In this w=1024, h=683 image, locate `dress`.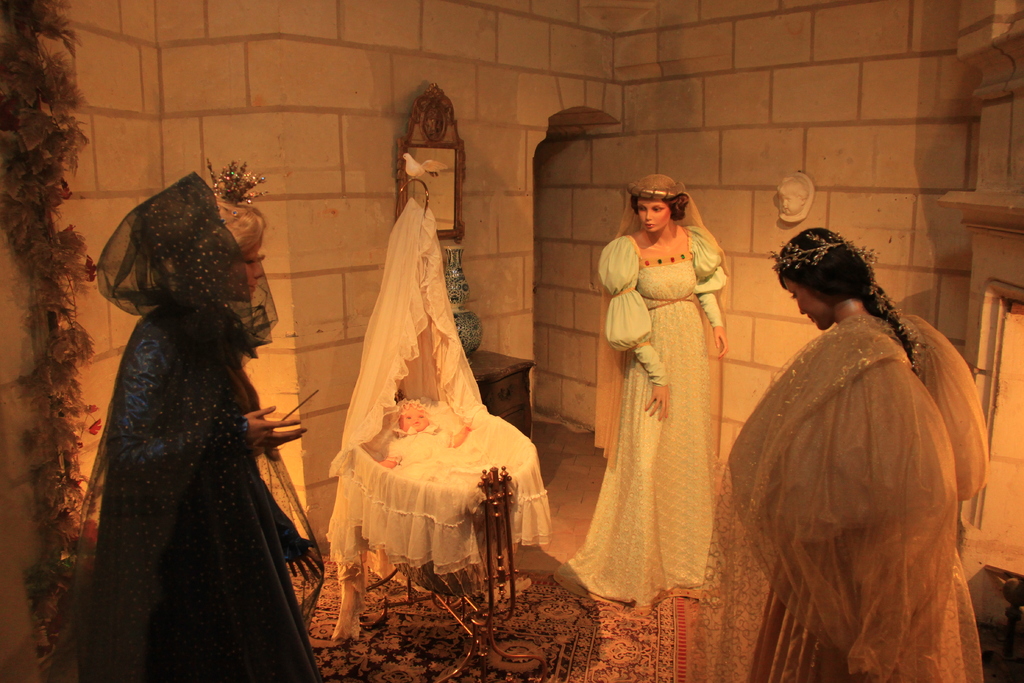
Bounding box: bbox=(61, 306, 326, 682).
